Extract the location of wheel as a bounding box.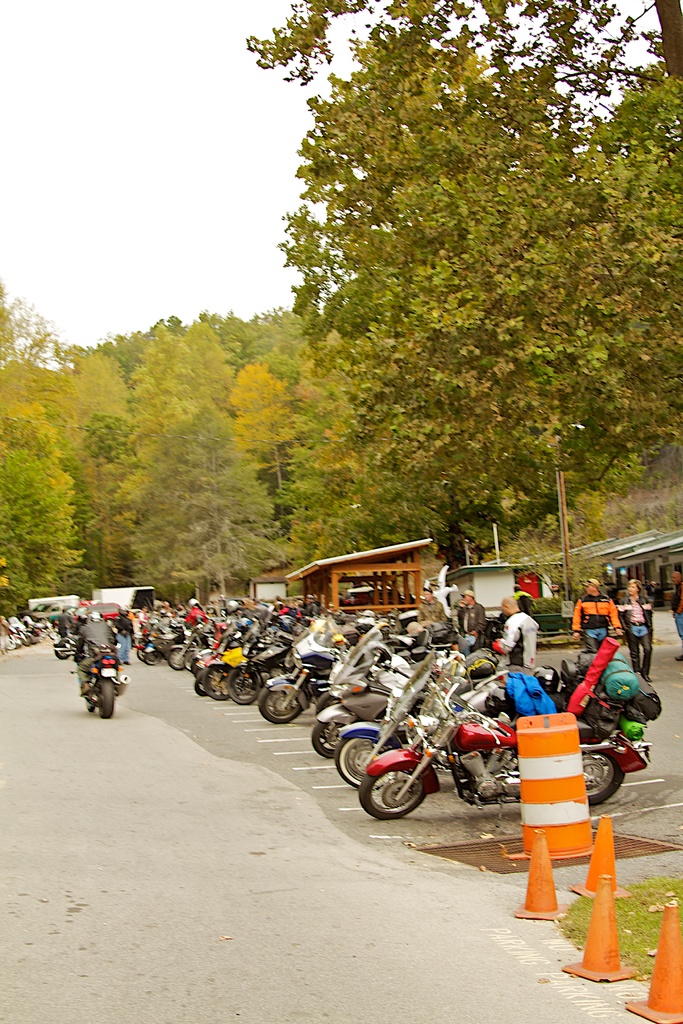
(583,751,625,806).
